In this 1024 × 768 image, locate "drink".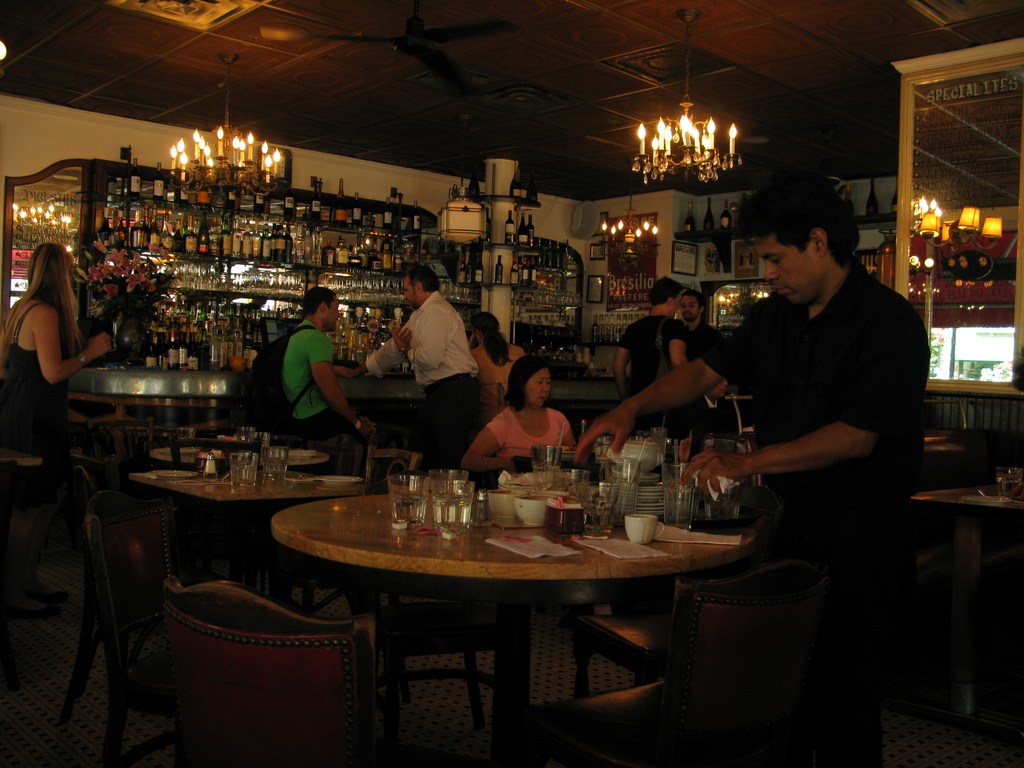
Bounding box: [154, 163, 164, 198].
